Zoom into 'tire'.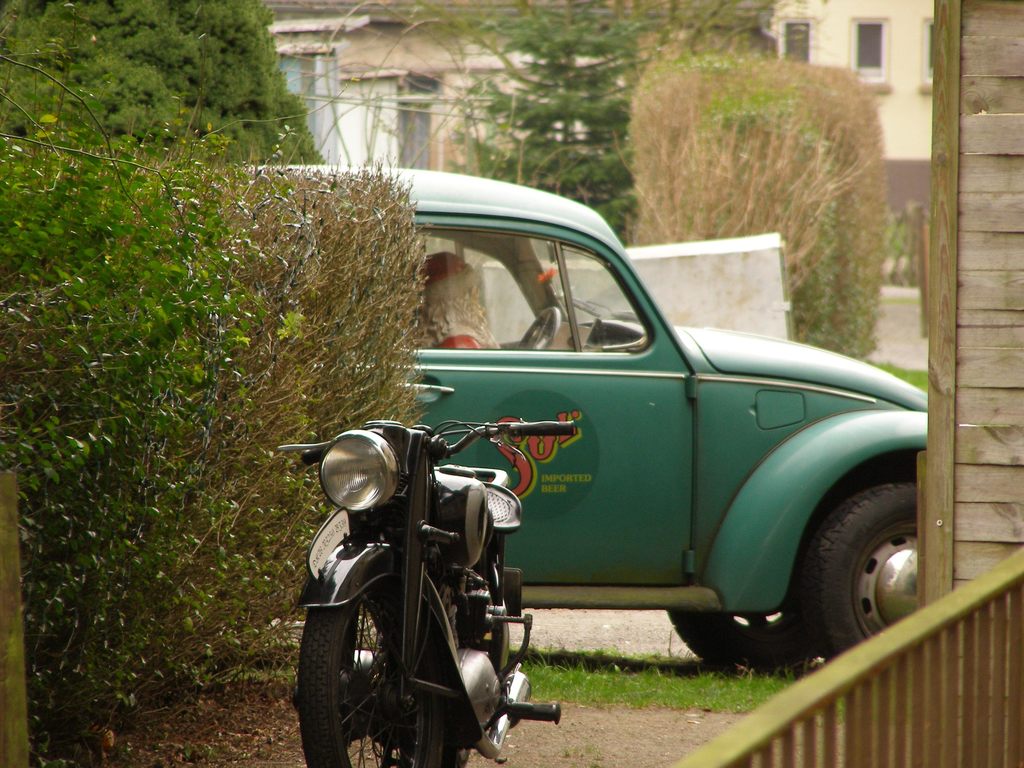
Zoom target: x1=774 y1=472 x2=924 y2=658.
